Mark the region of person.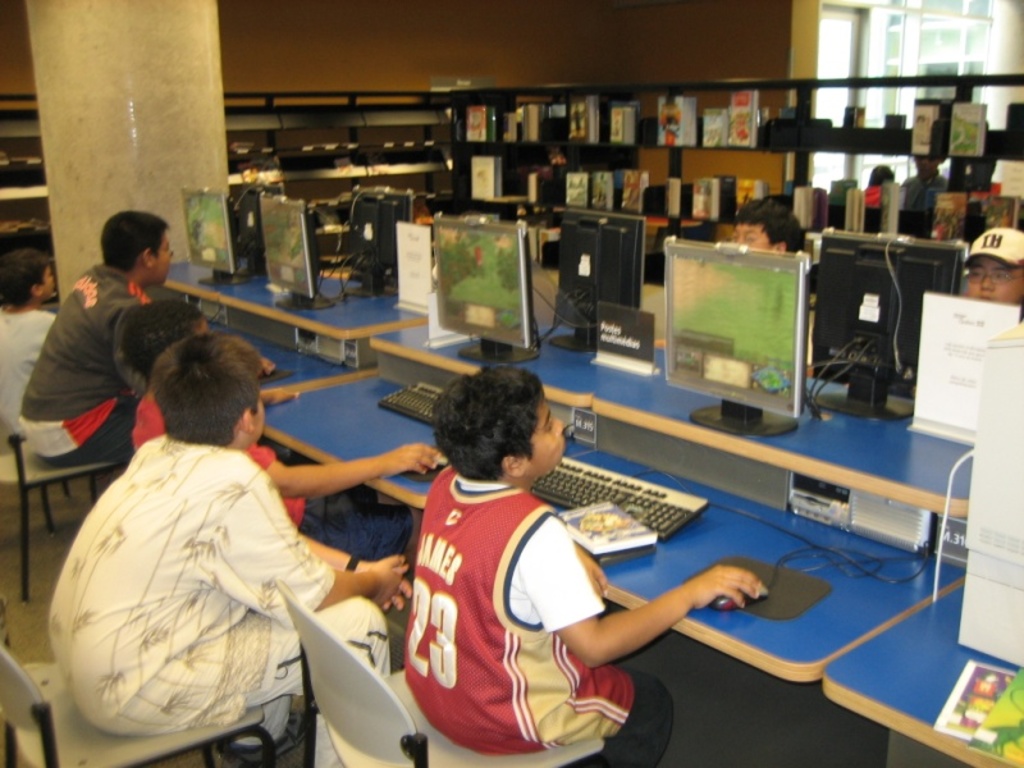
Region: BBox(956, 224, 1023, 320).
